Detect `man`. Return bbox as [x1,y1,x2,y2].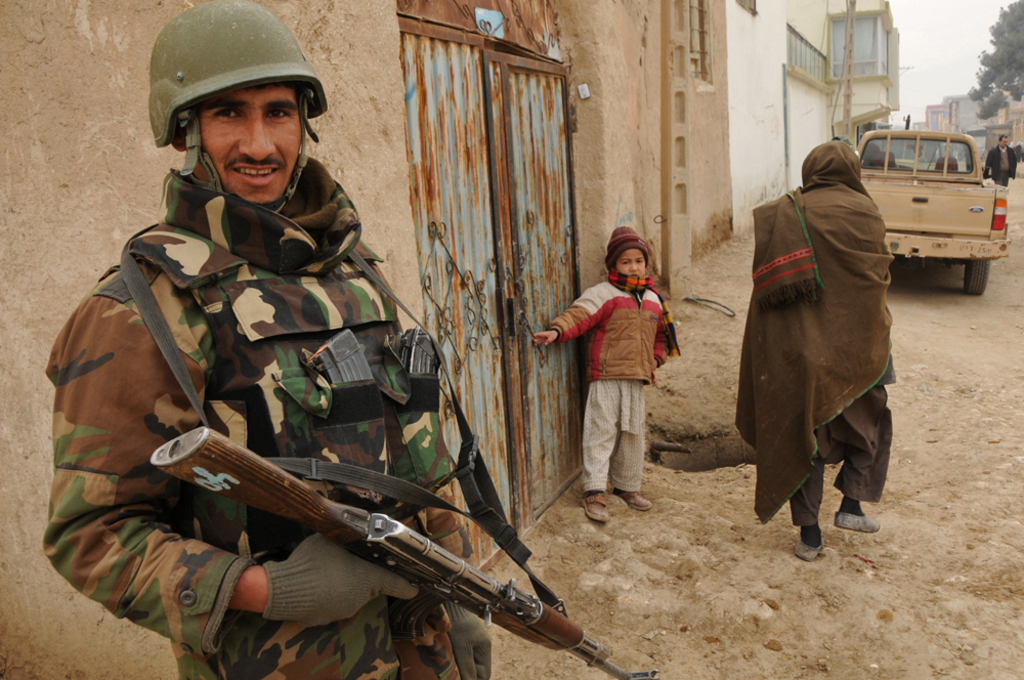
[737,158,910,572].
